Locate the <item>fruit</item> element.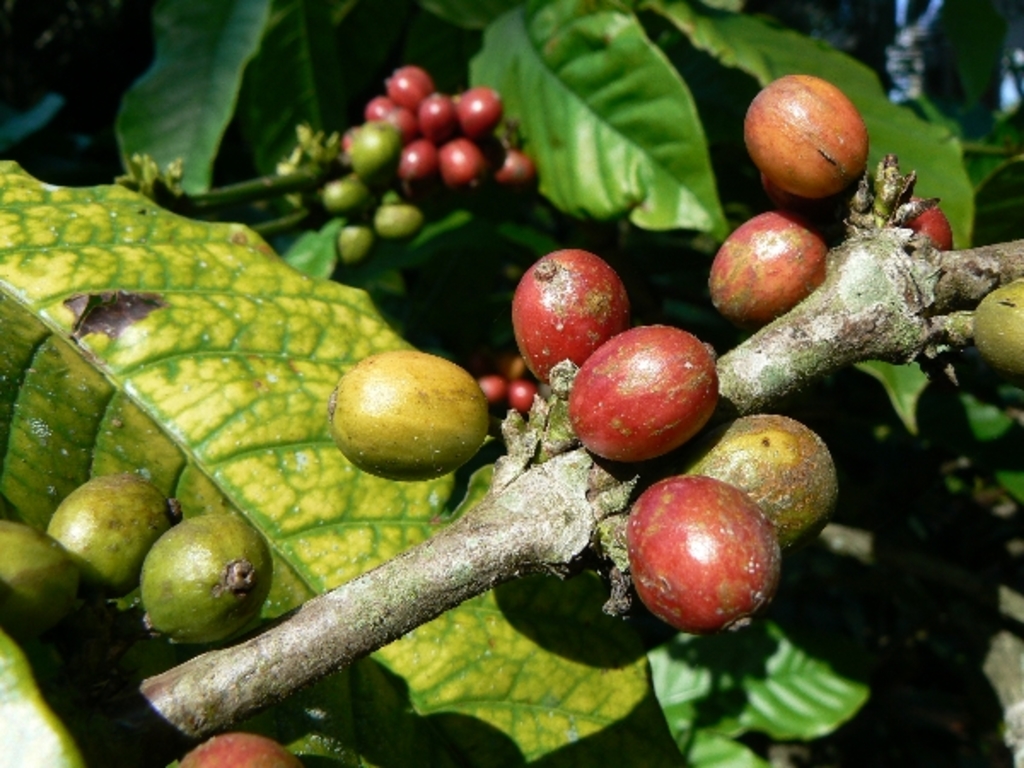
Element bbox: <region>44, 476, 186, 606</region>.
